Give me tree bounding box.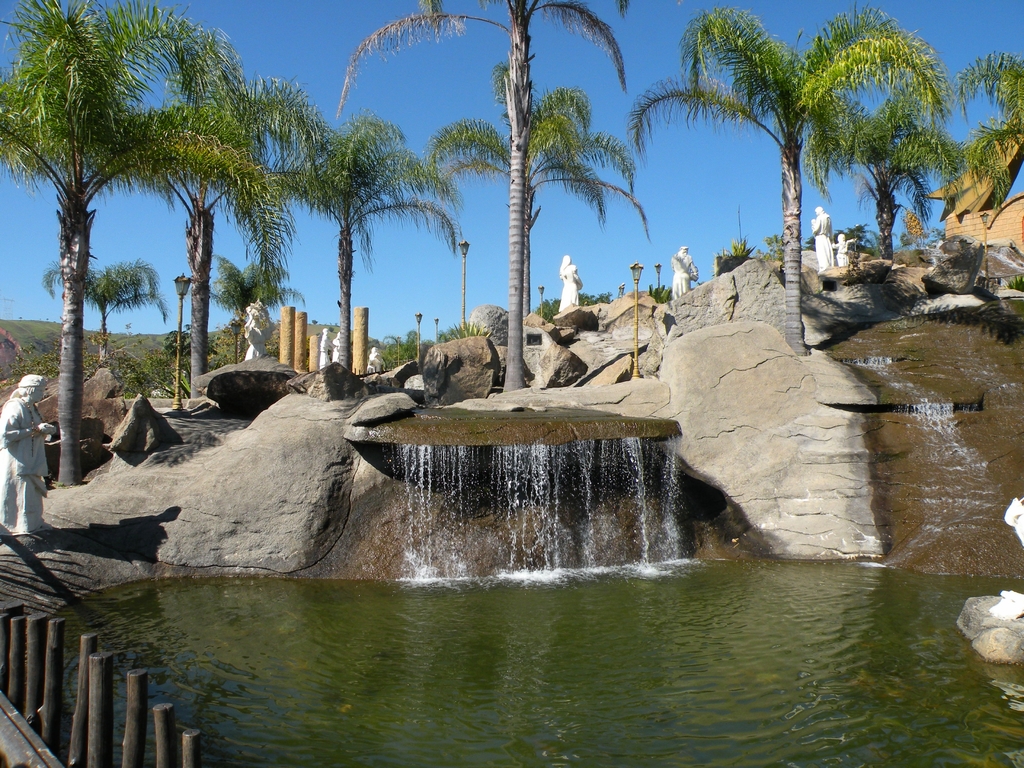
327 0 631 387.
